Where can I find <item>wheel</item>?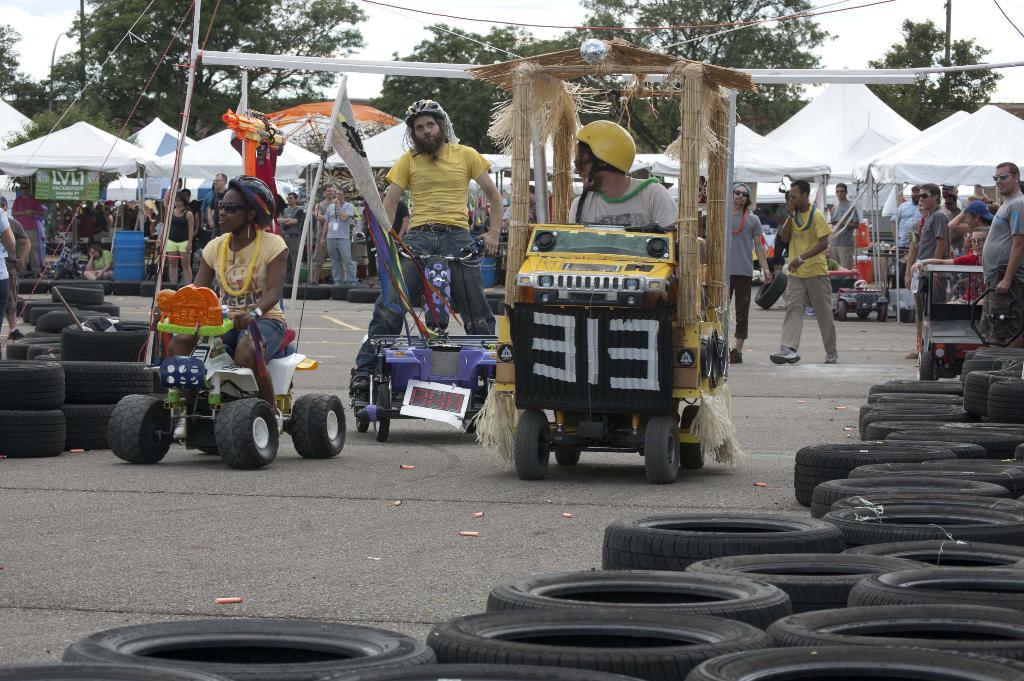
You can find it at x1=890, y1=430, x2=1023, y2=463.
